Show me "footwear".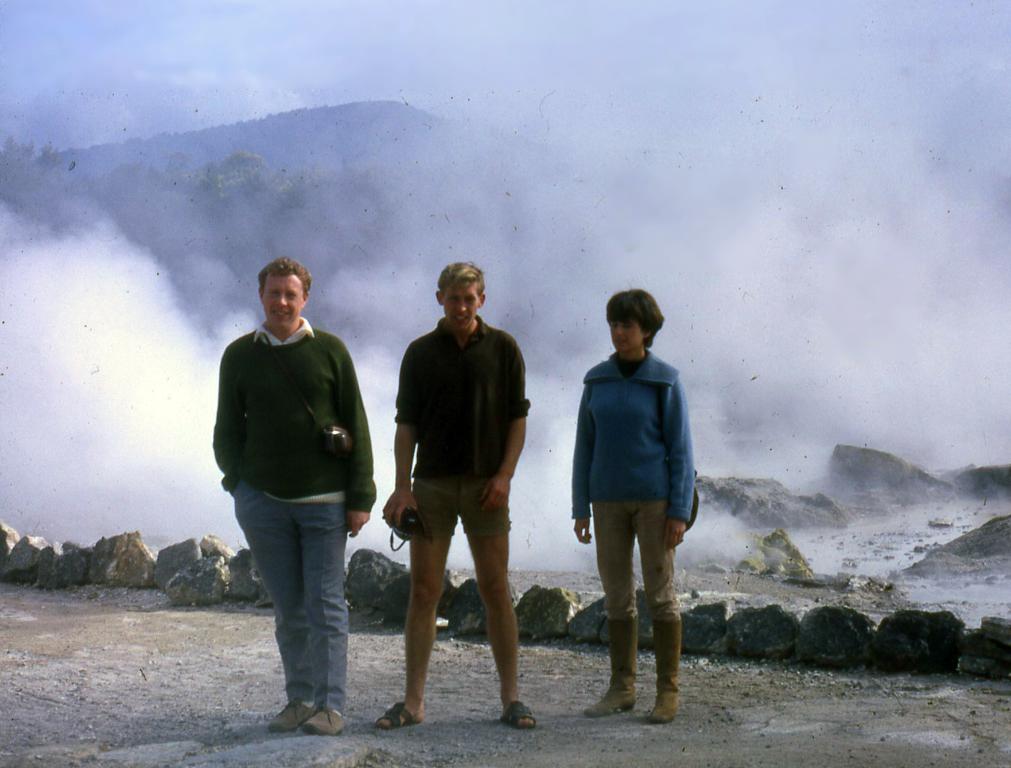
"footwear" is here: [left=501, top=701, right=535, bottom=728].
